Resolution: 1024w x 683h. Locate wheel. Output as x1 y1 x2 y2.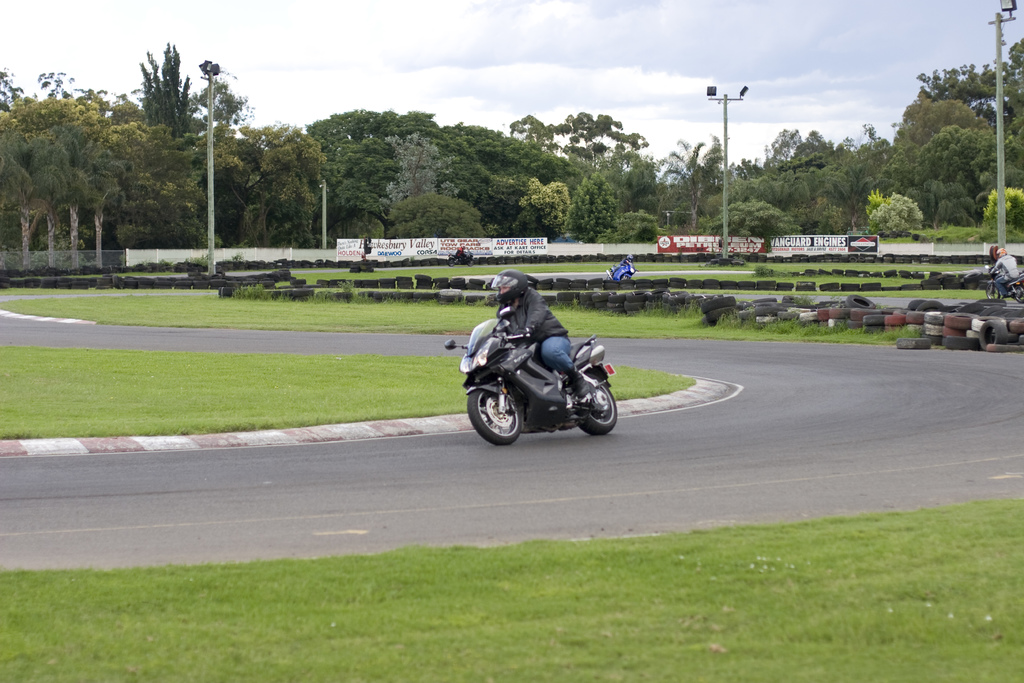
447 258 456 267.
